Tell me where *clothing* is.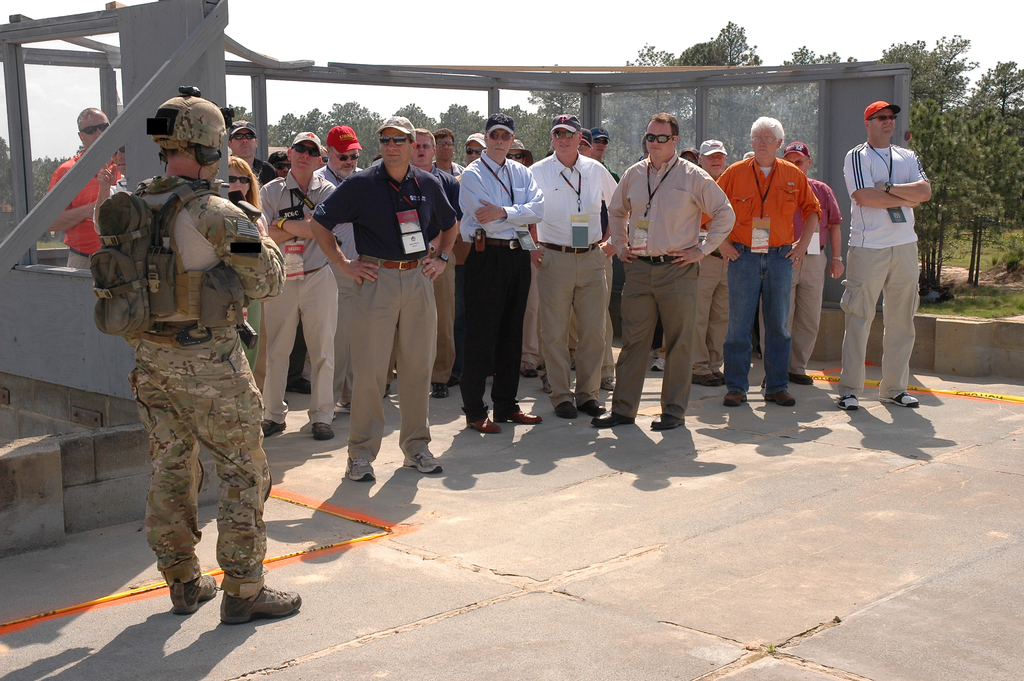
*clothing* is at 47, 144, 123, 271.
